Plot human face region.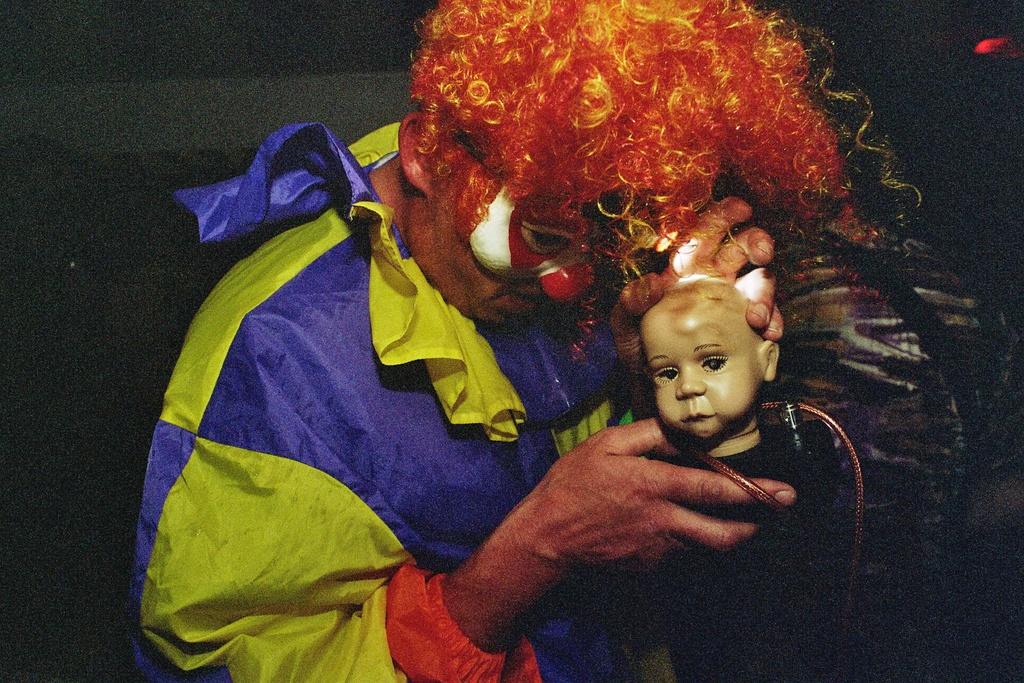
Plotted at bbox(404, 152, 593, 329).
